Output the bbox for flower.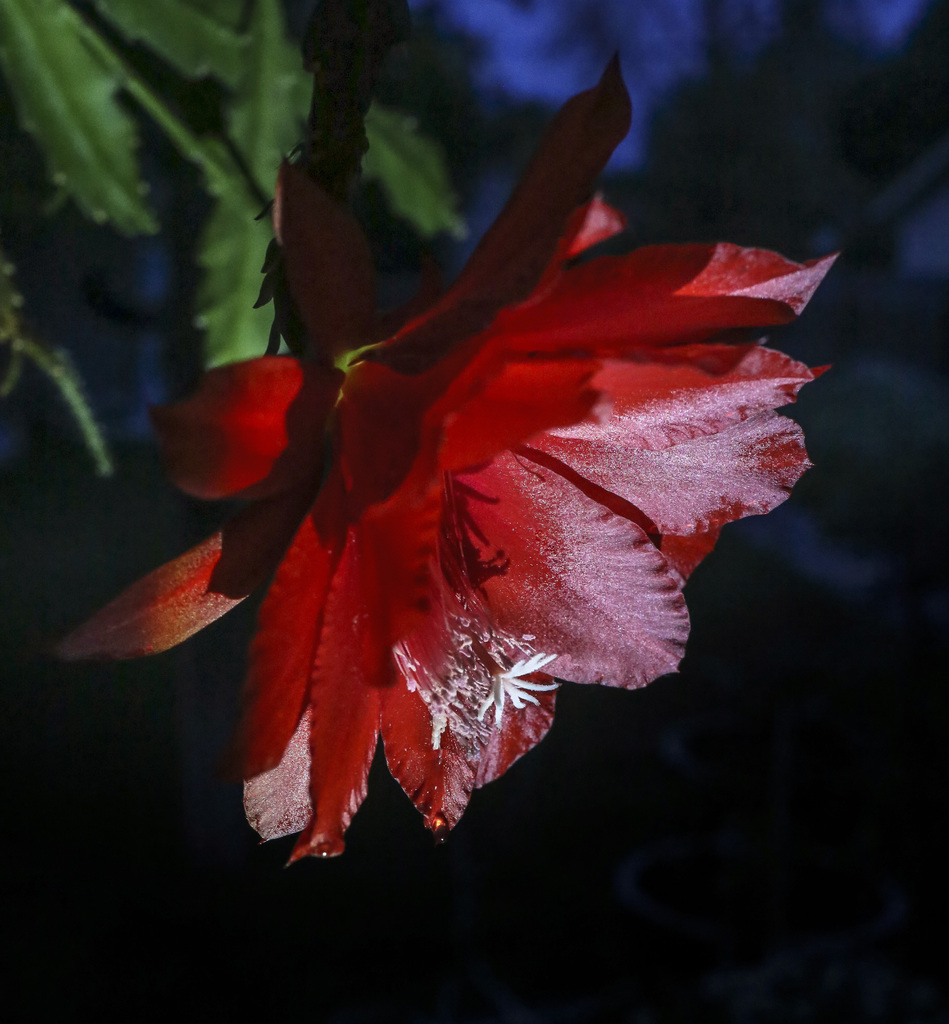
(left=144, top=84, right=779, bottom=832).
